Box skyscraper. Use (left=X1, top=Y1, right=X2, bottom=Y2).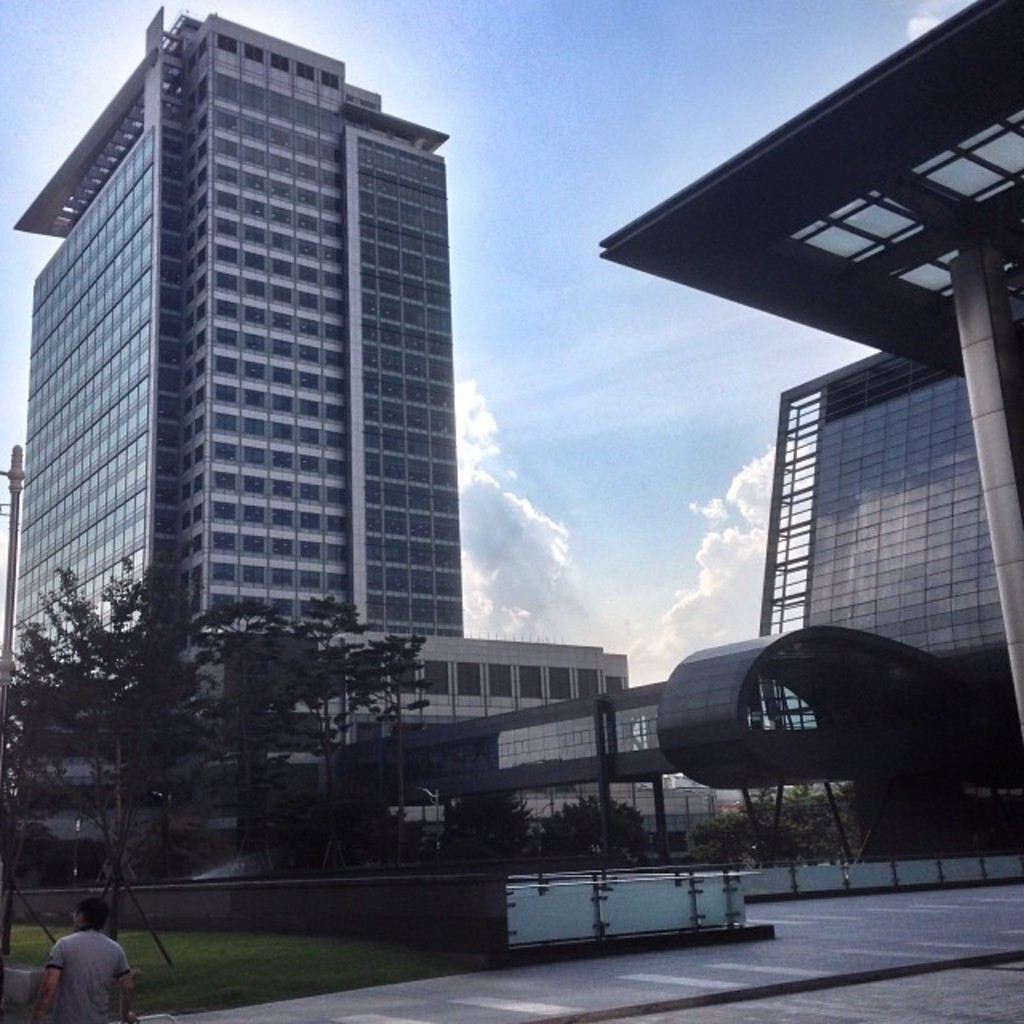
(left=6, top=35, right=488, bottom=736).
